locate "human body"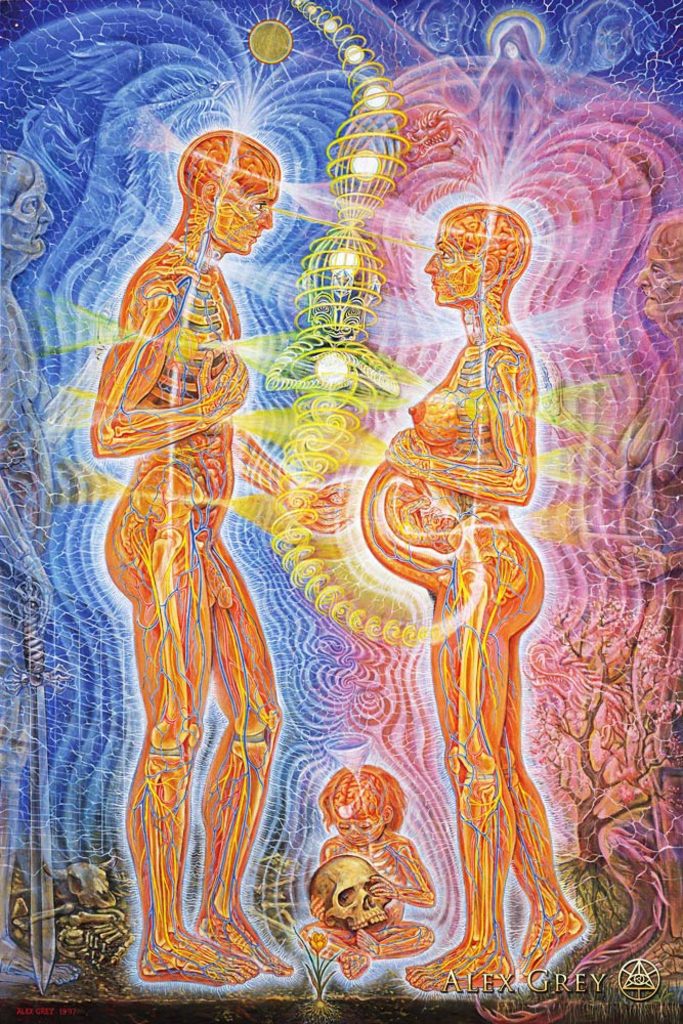
[left=88, top=96, right=293, bottom=978]
